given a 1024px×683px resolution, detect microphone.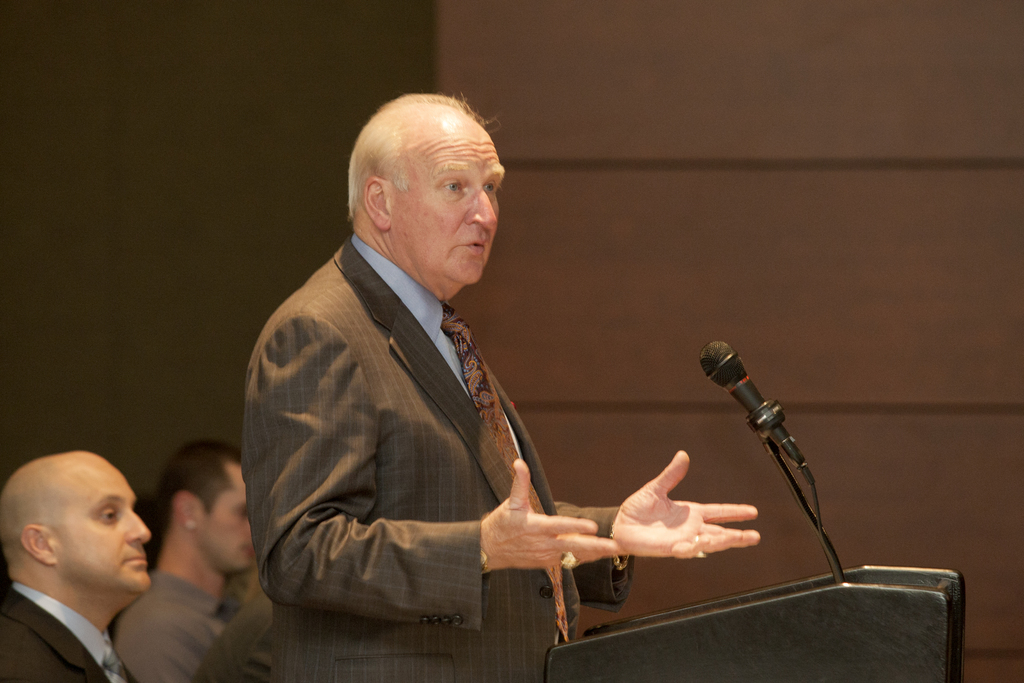
select_region(698, 341, 806, 466).
